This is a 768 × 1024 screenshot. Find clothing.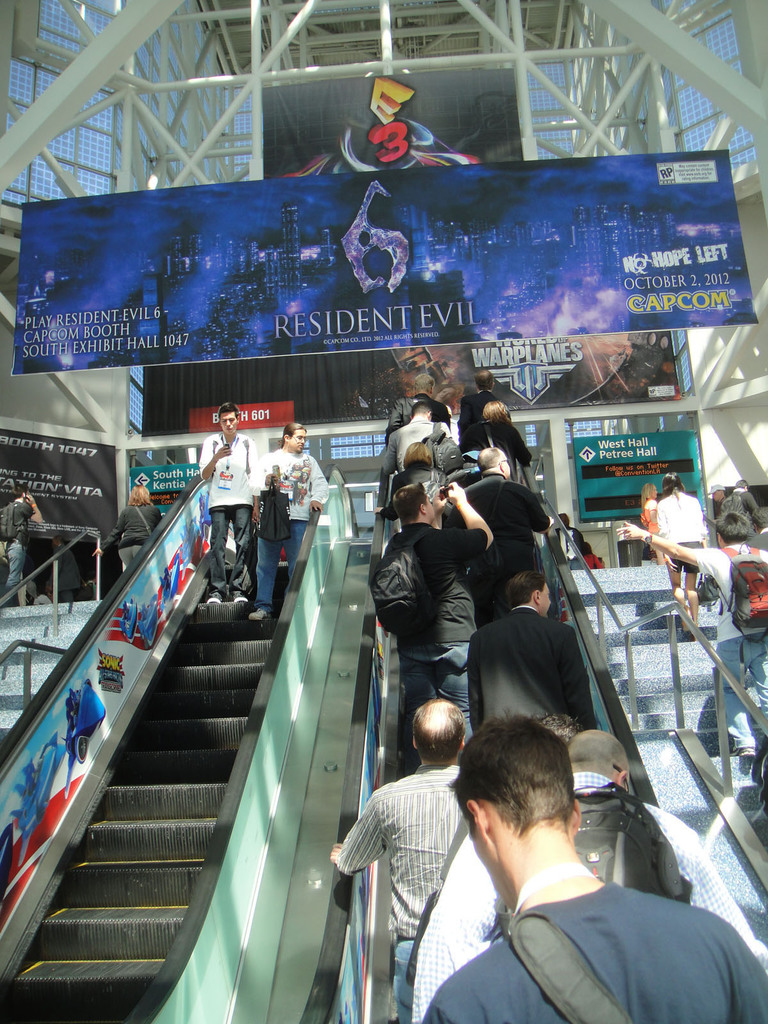
Bounding box: bbox(467, 605, 596, 767).
